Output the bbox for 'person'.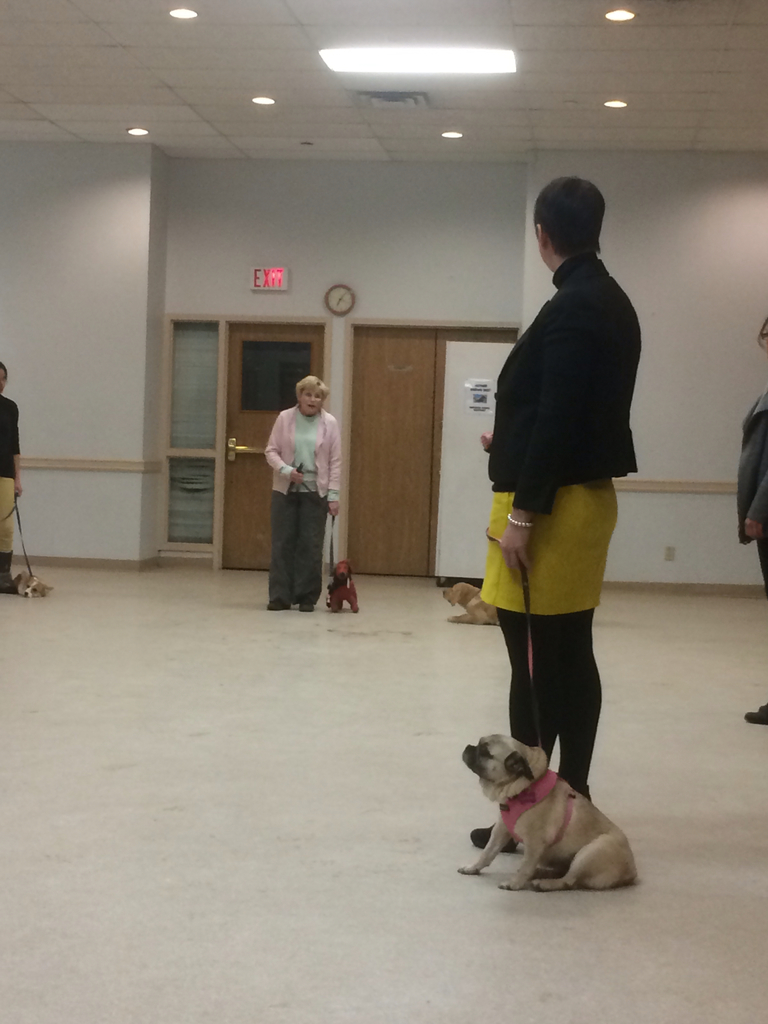
bbox(742, 315, 767, 726).
